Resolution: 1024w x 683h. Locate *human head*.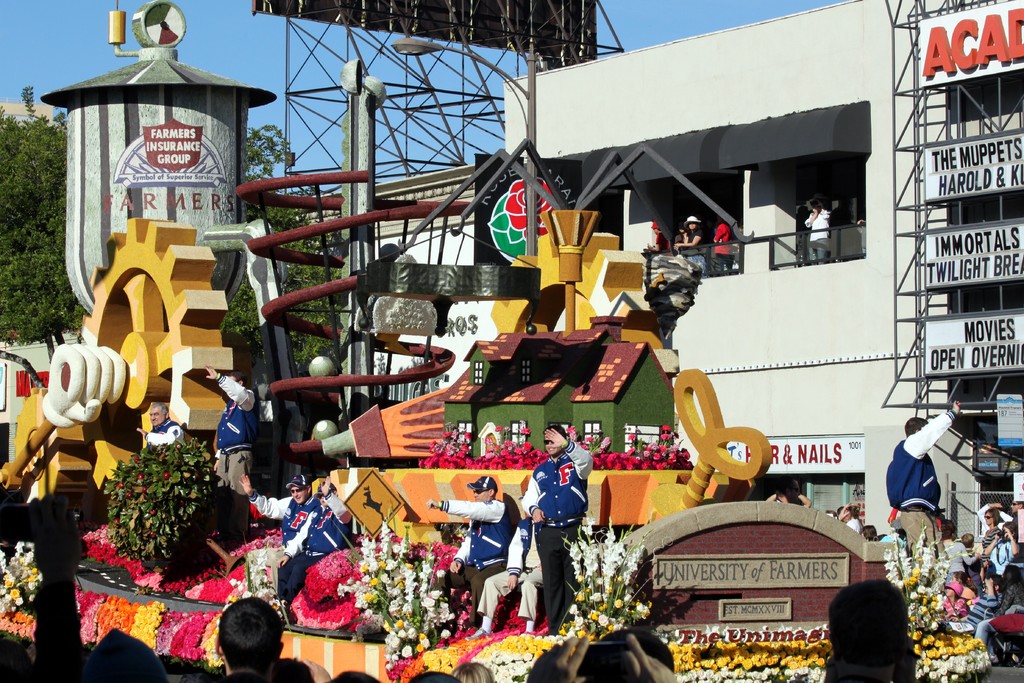
box(544, 425, 566, 454).
